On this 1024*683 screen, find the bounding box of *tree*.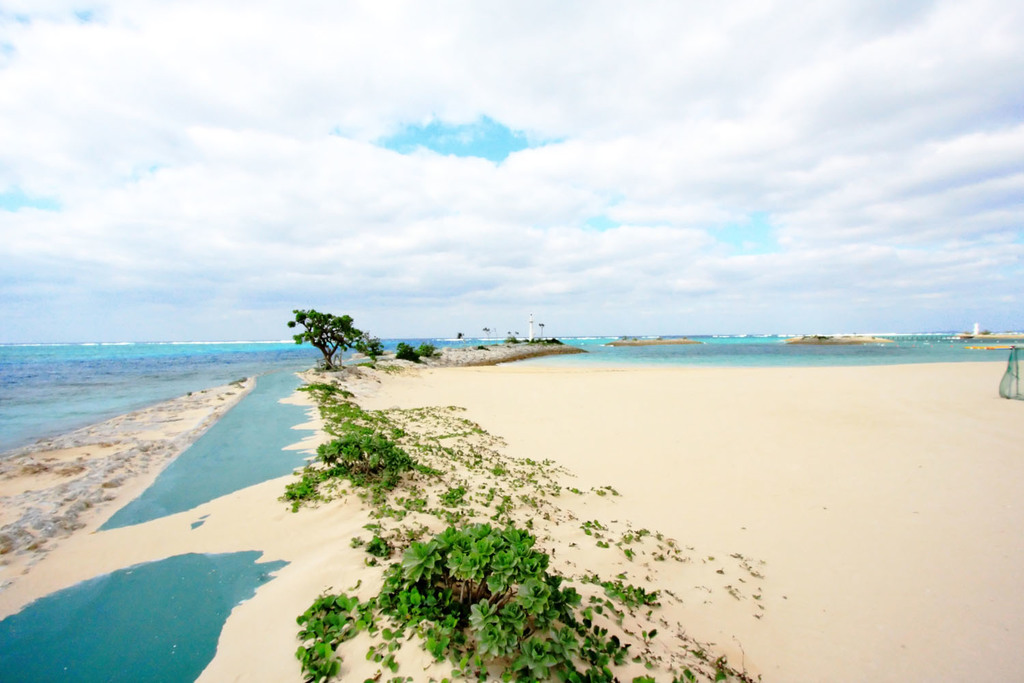
Bounding box: 285/295/367/374.
